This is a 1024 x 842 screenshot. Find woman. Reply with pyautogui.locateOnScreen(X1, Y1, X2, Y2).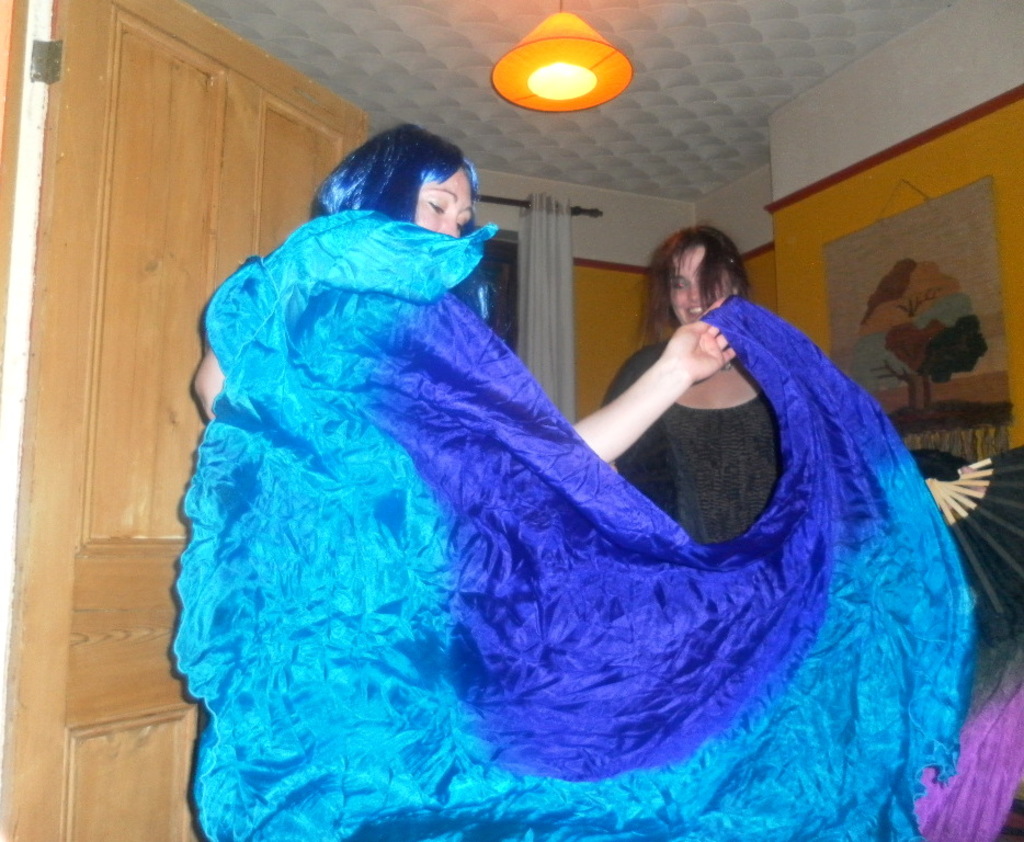
pyautogui.locateOnScreen(599, 218, 792, 546).
